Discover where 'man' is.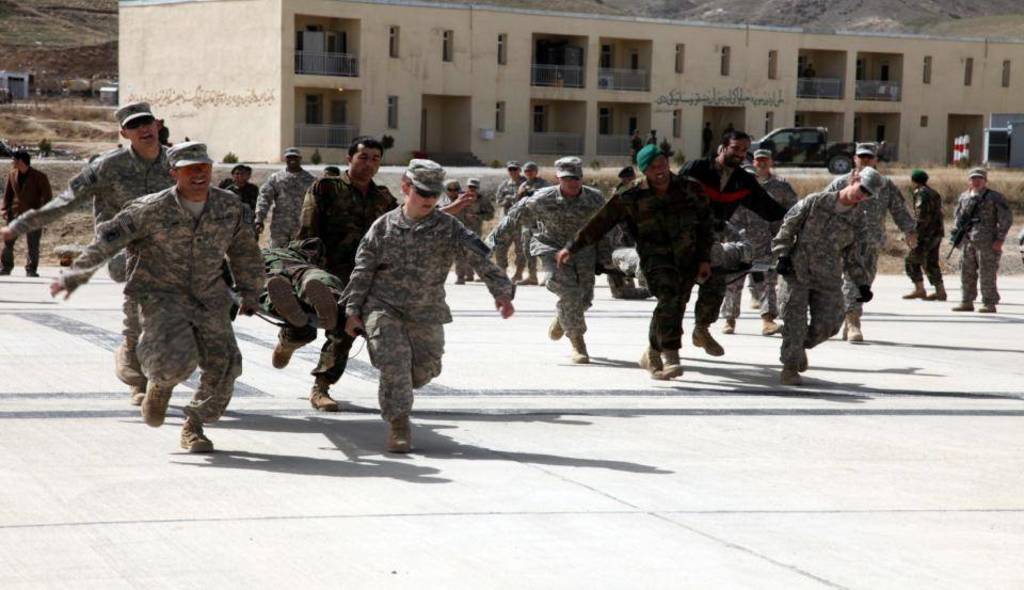
Discovered at 900,165,945,299.
